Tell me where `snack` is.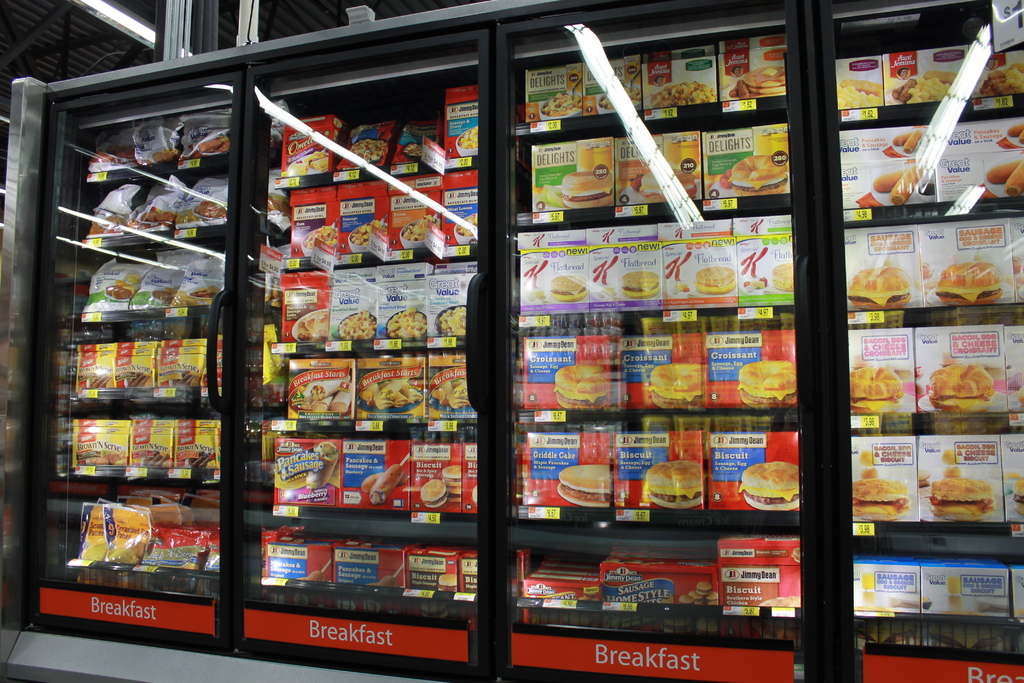
`snack` is at 457:126:478:147.
